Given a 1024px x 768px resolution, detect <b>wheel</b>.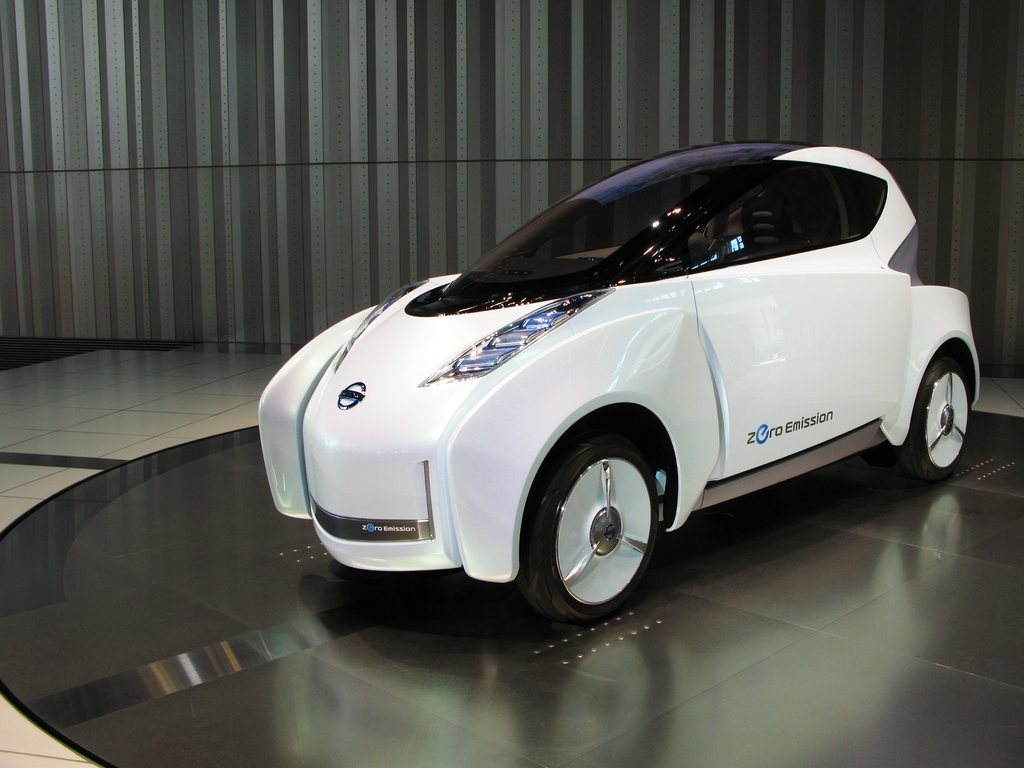
<region>887, 352, 975, 484</region>.
